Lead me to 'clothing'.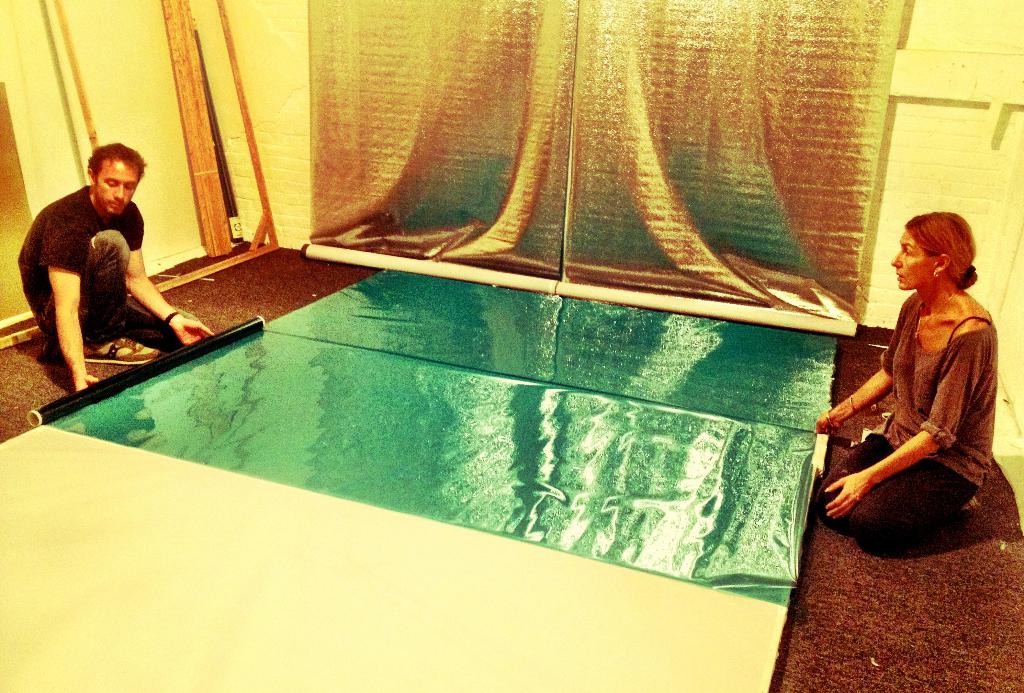
Lead to <box>19,184,172,346</box>.
